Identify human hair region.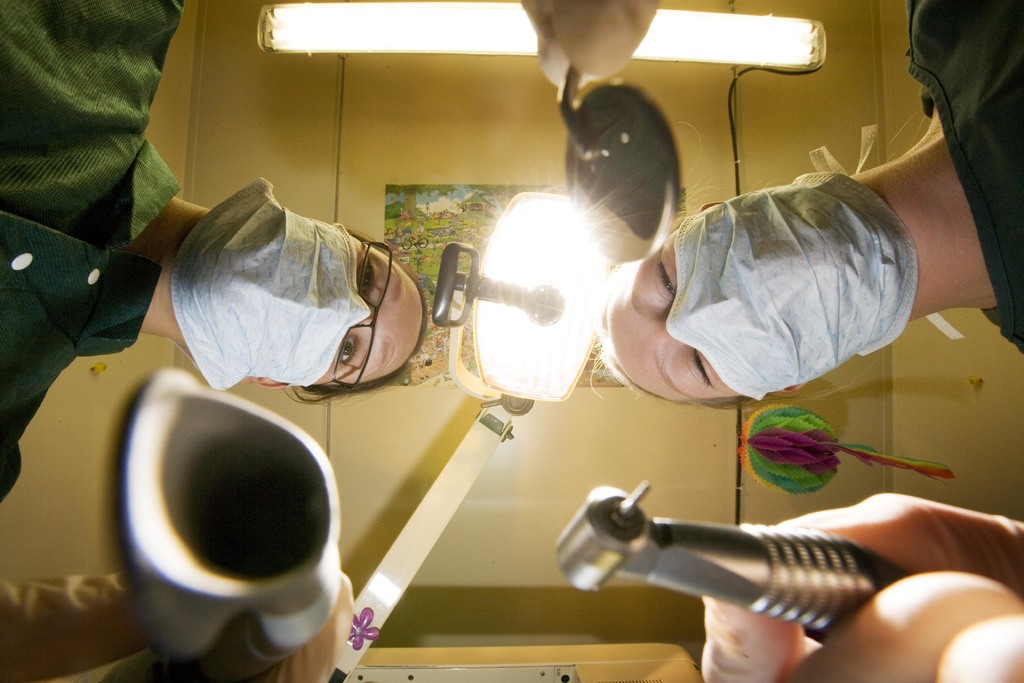
Region: (x1=578, y1=104, x2=925, y2=401).
